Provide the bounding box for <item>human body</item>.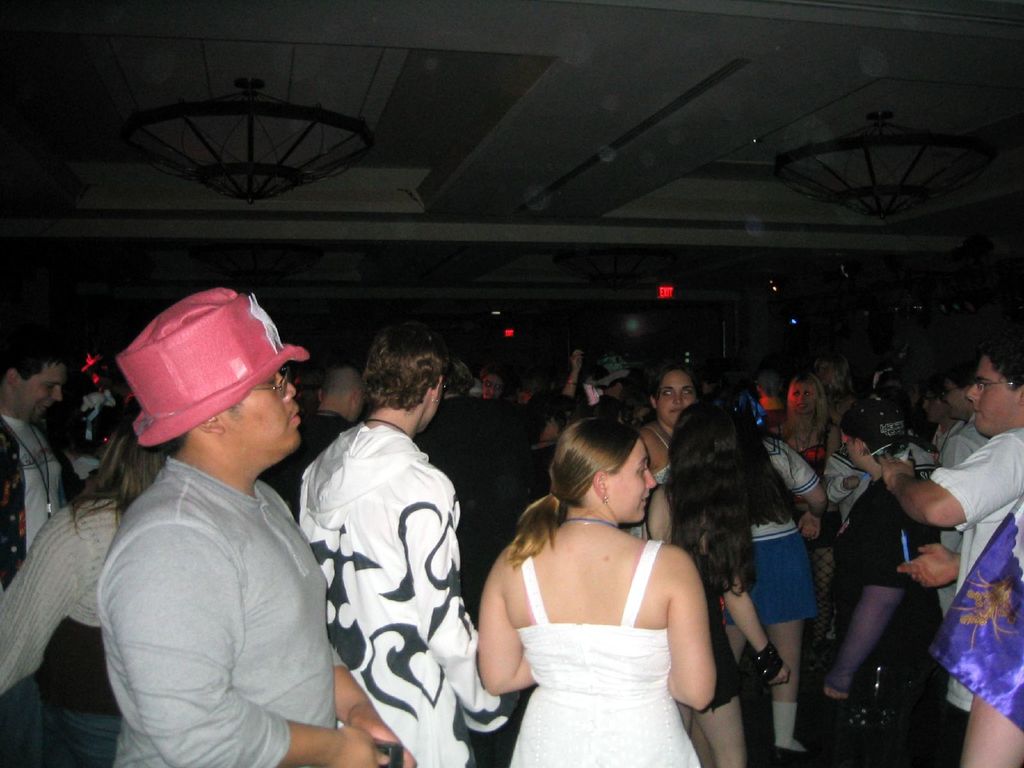
[477, 516, 723, 767].
